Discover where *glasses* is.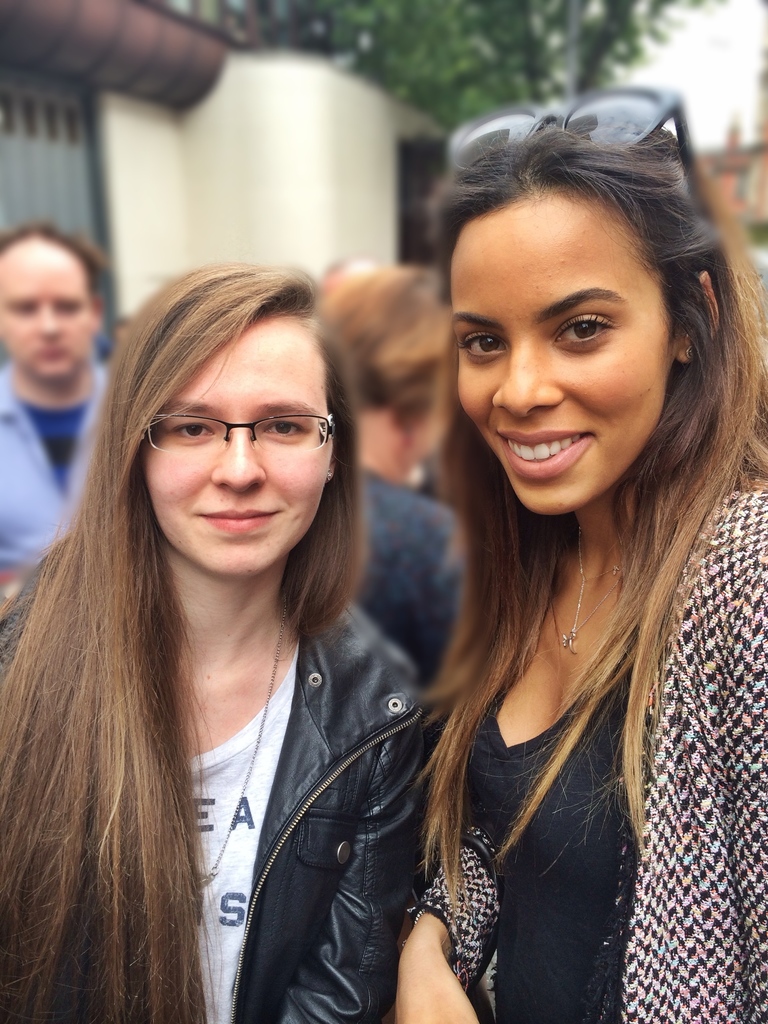
Discovered at x1=149 y1=413 x2=333 y2=455.
